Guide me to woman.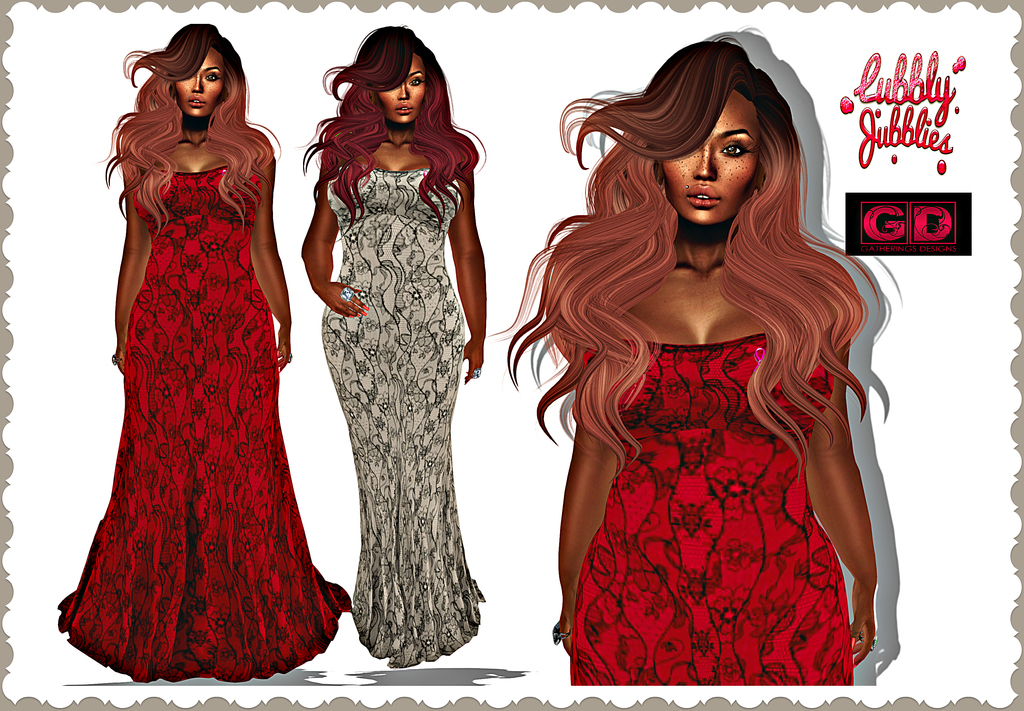
Guidance: crop(57, 23, 353, 687).
